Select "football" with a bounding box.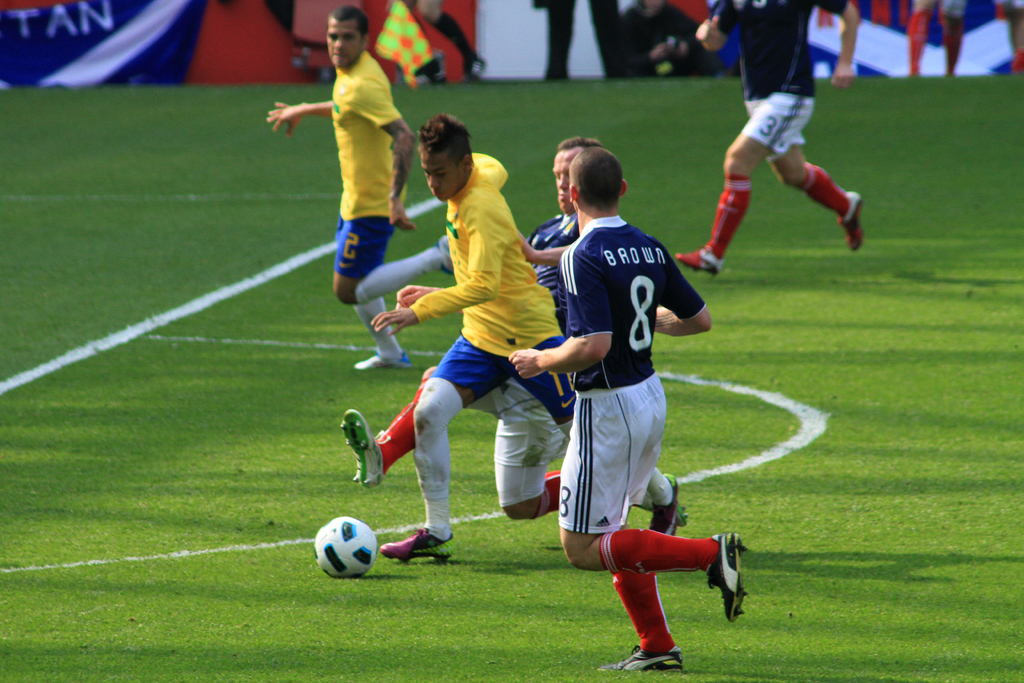
x1=314, y1=516, x2=378, y2=578.
